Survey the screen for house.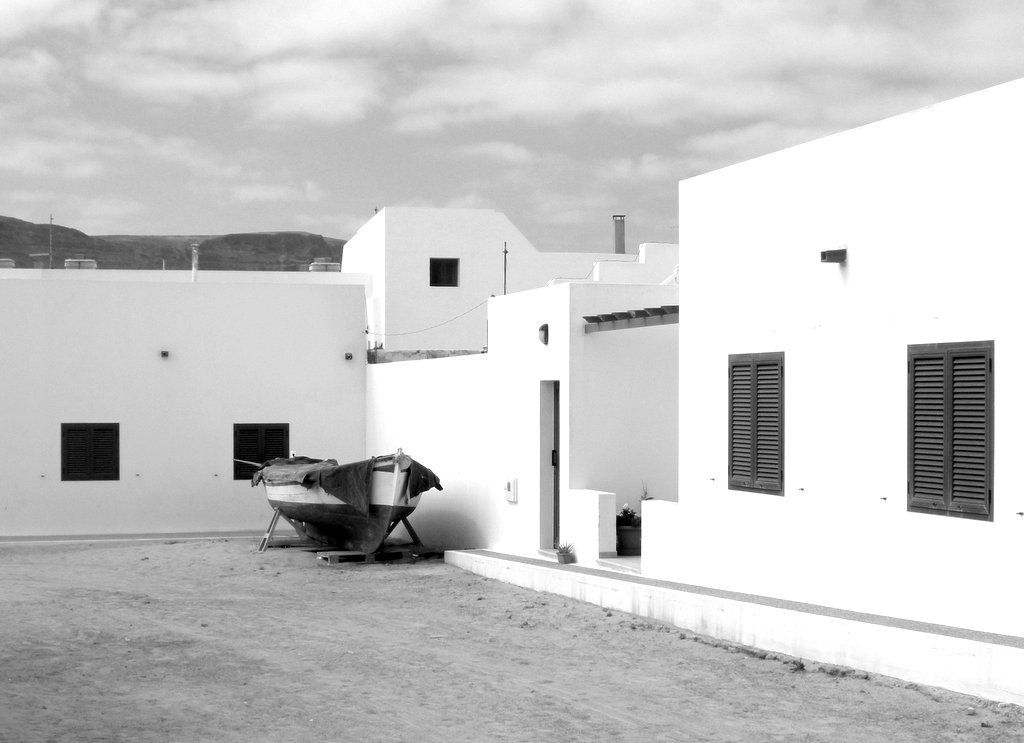
Survey found: 665 63 1023 623.
